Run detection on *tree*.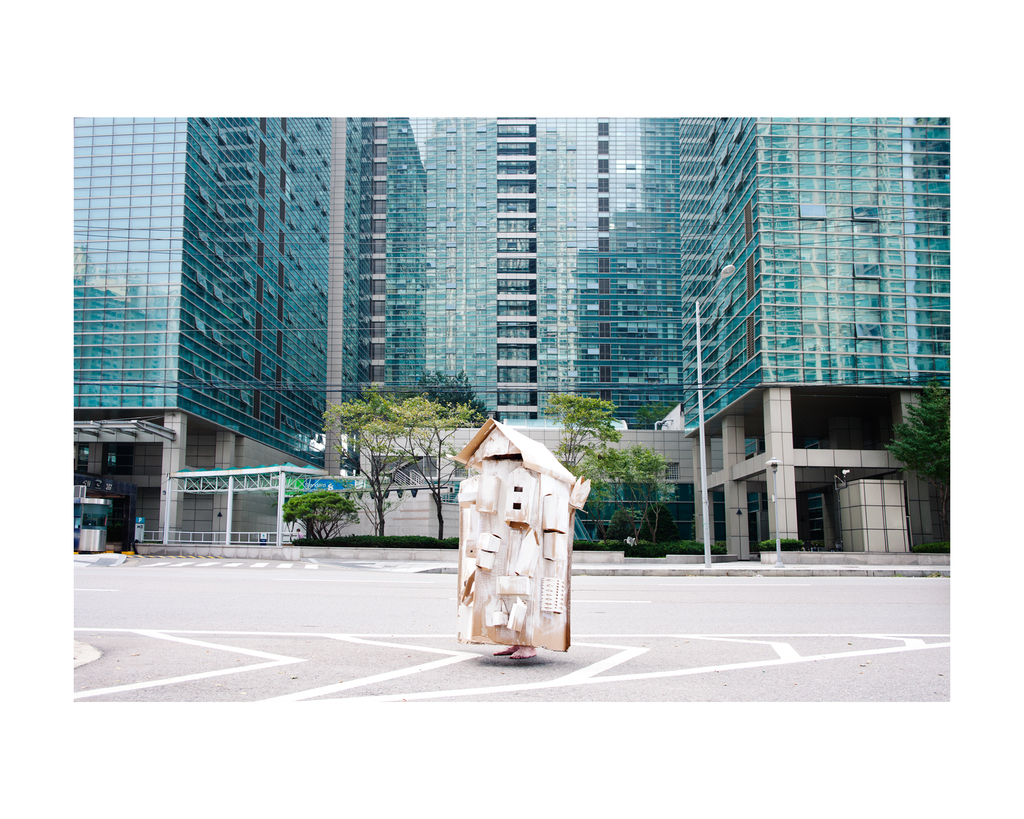
Result: (537,388,623,475).
